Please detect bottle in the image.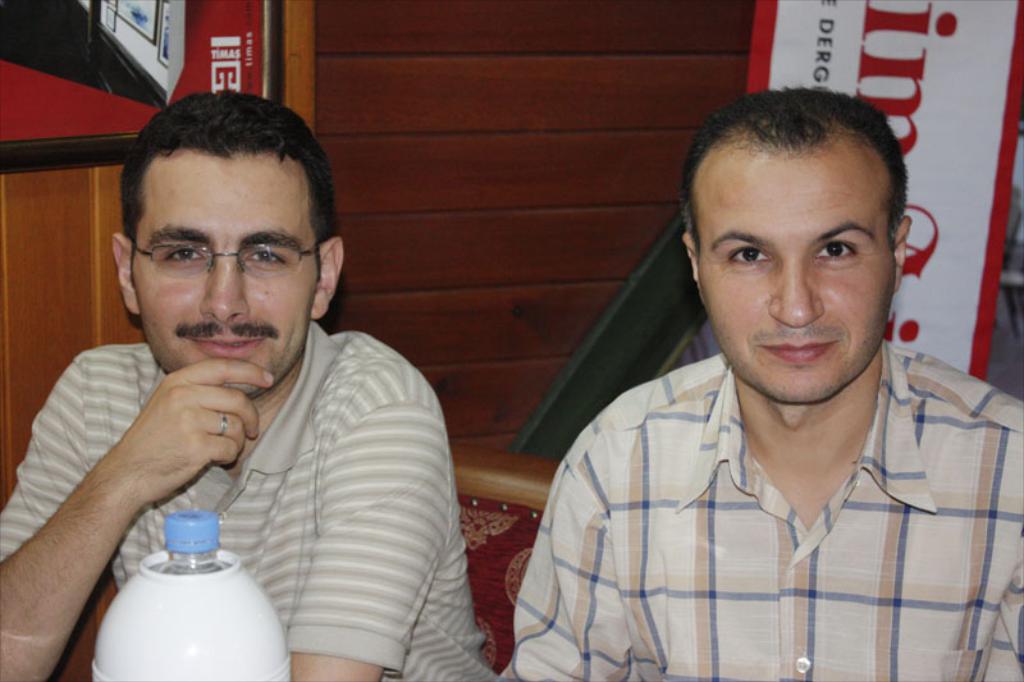
<region>93, 516, 292, 681</region>.
